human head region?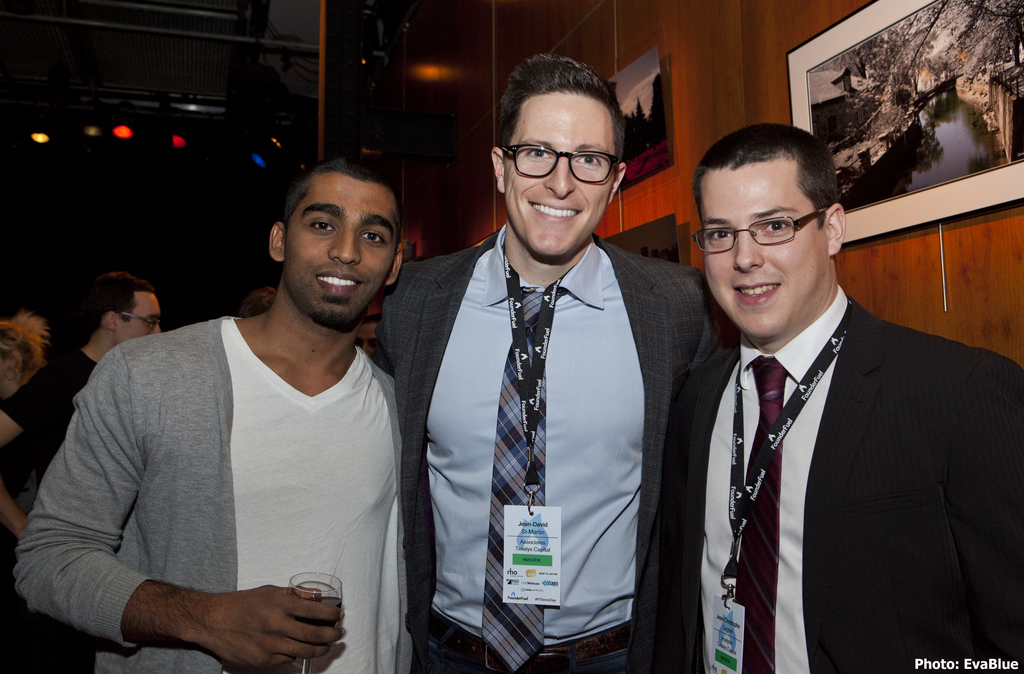
crop(488, 52, 630, 264)
